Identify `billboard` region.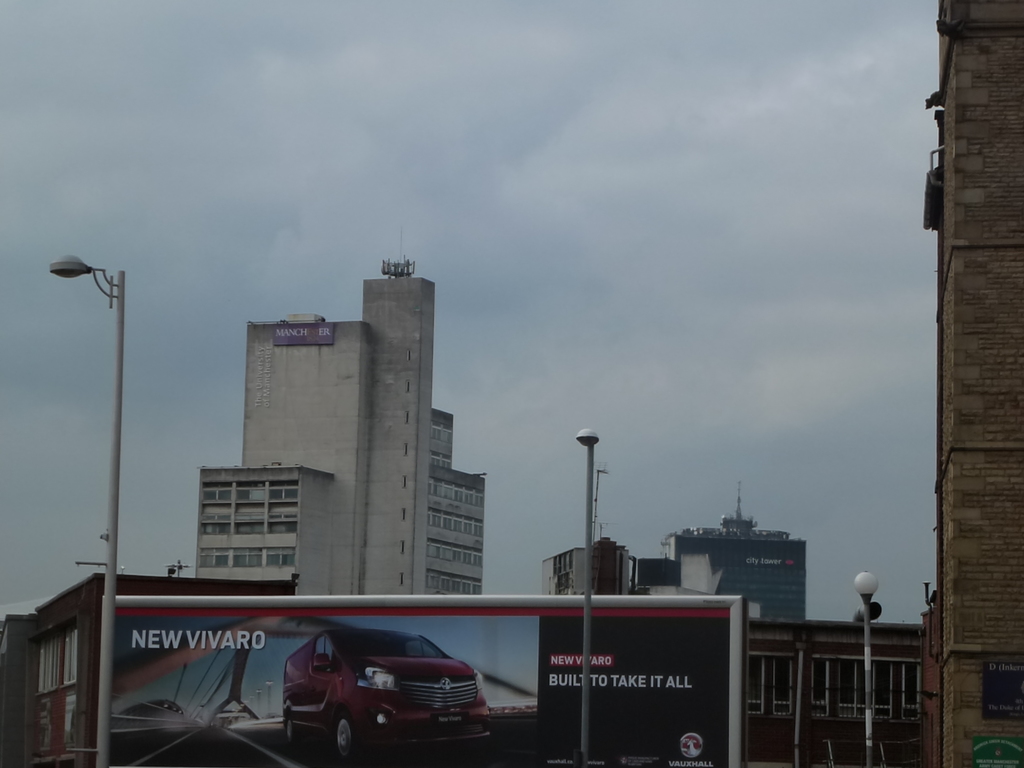
Region: [x1=108, y1=606, x2=728, y2=767].
